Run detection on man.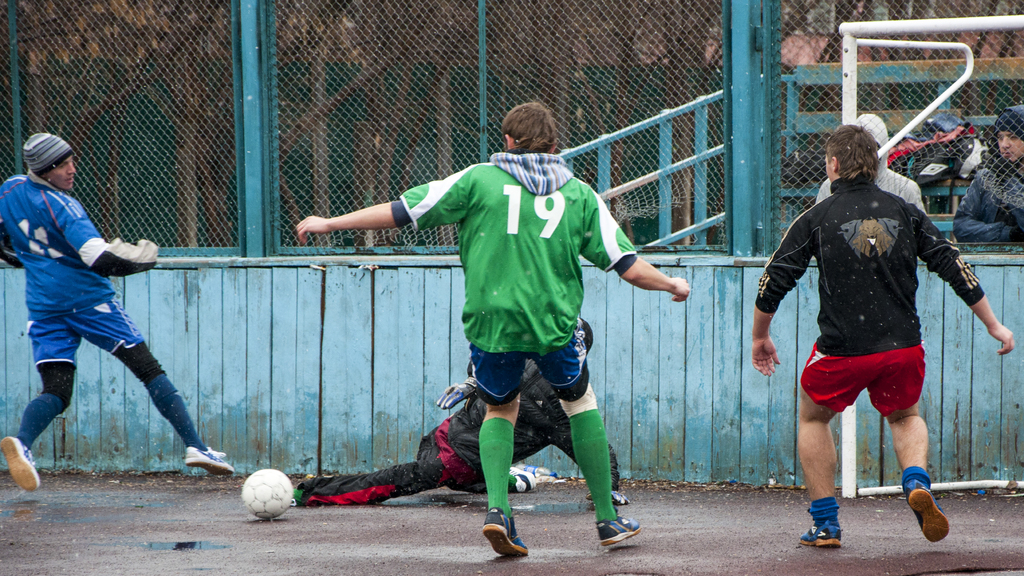
Result: [749,121,1018,547].
